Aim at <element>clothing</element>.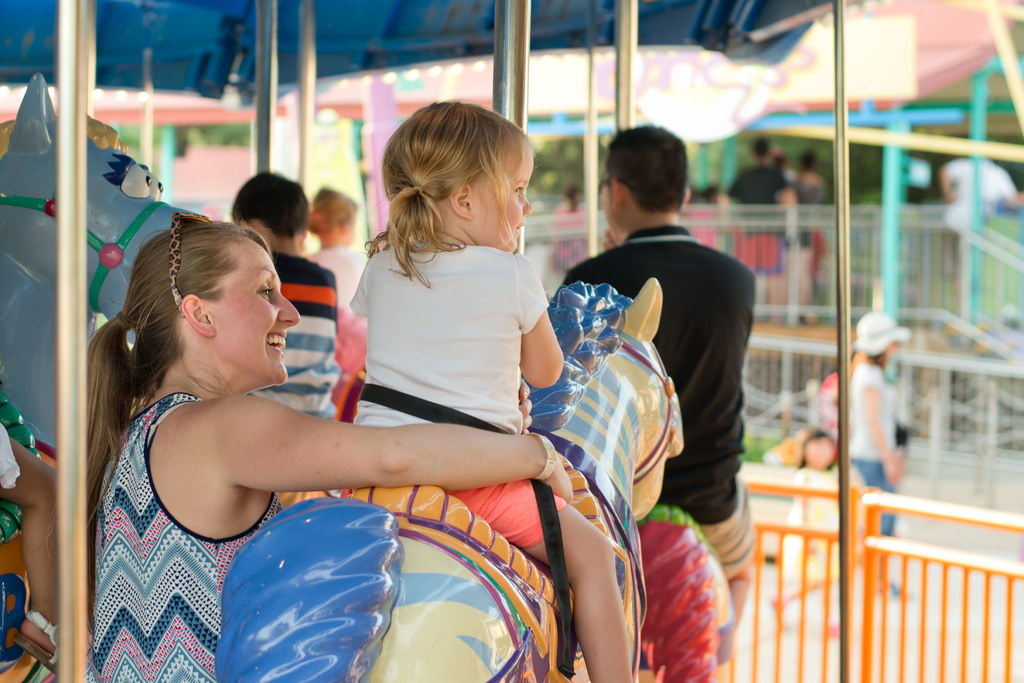
Aimed at <box>276,207,590,584</box>.
